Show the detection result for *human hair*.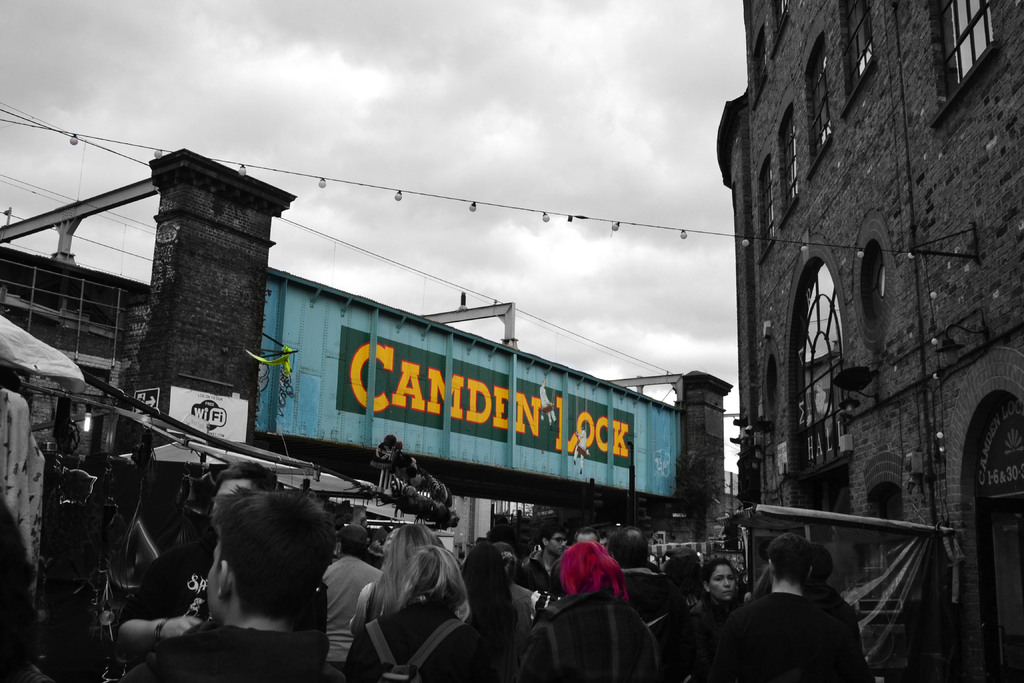
l=576, t=525, r=605, b=541.
